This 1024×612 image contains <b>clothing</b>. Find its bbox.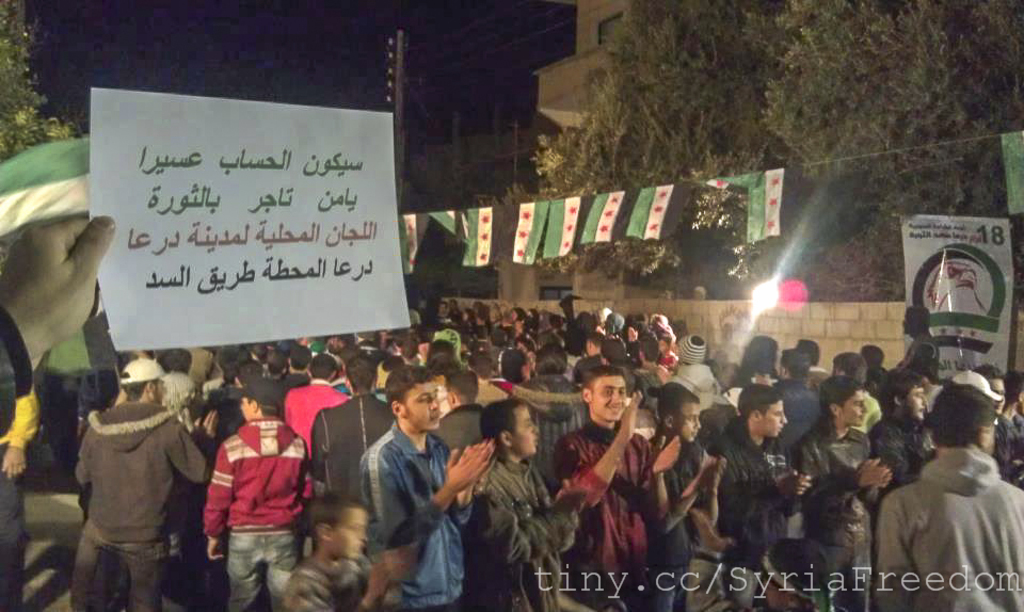
<bbox>191, 407, 302, 583</bbox>.
